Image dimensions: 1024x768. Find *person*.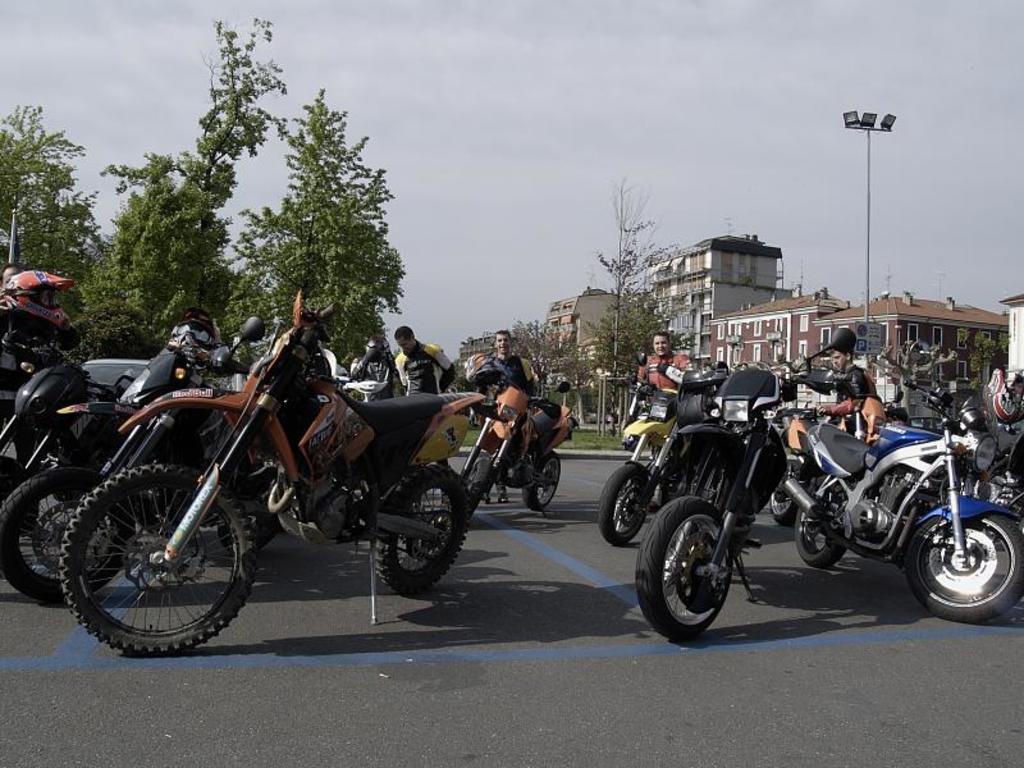
820:340:876:412.
